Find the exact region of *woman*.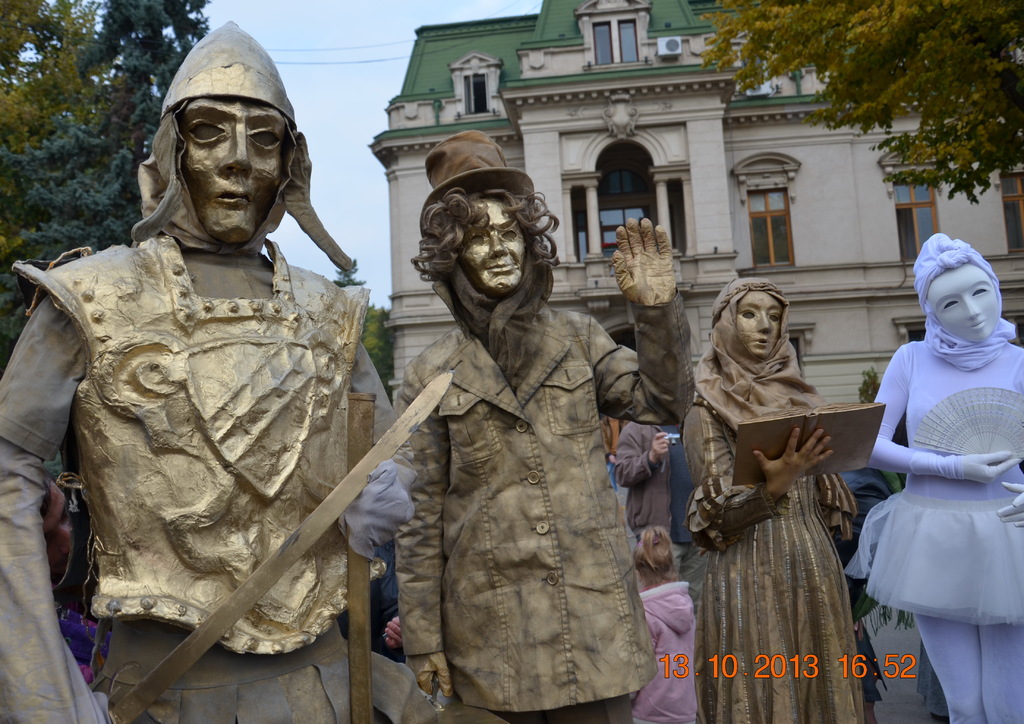
Exact region: [691, 273, 880, 696].
